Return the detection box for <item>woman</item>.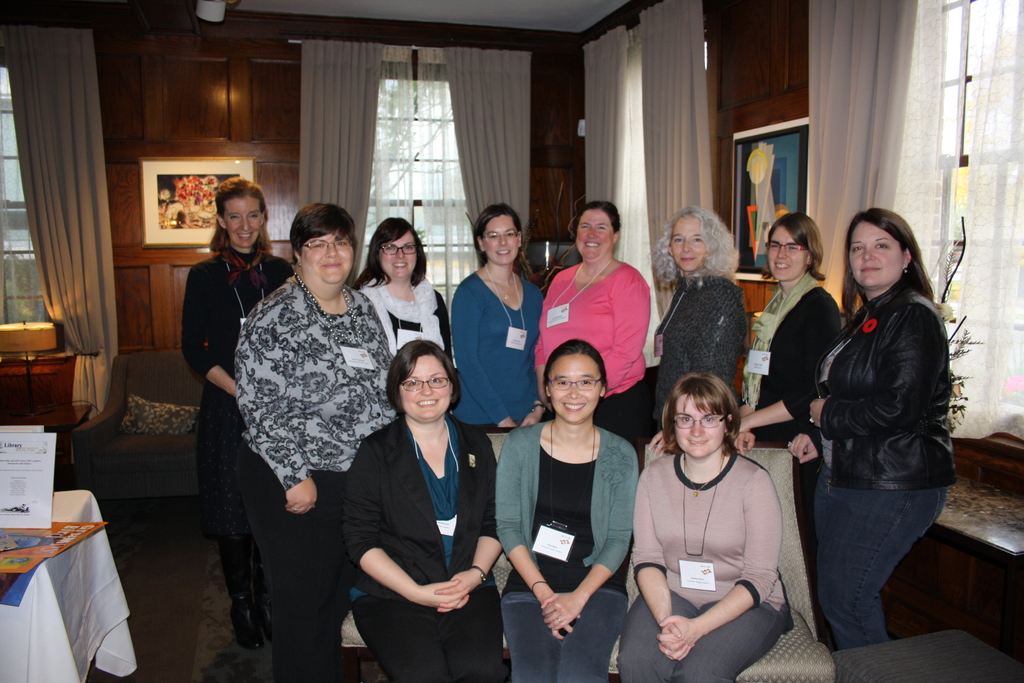
region(356, 211, 456, 371).
